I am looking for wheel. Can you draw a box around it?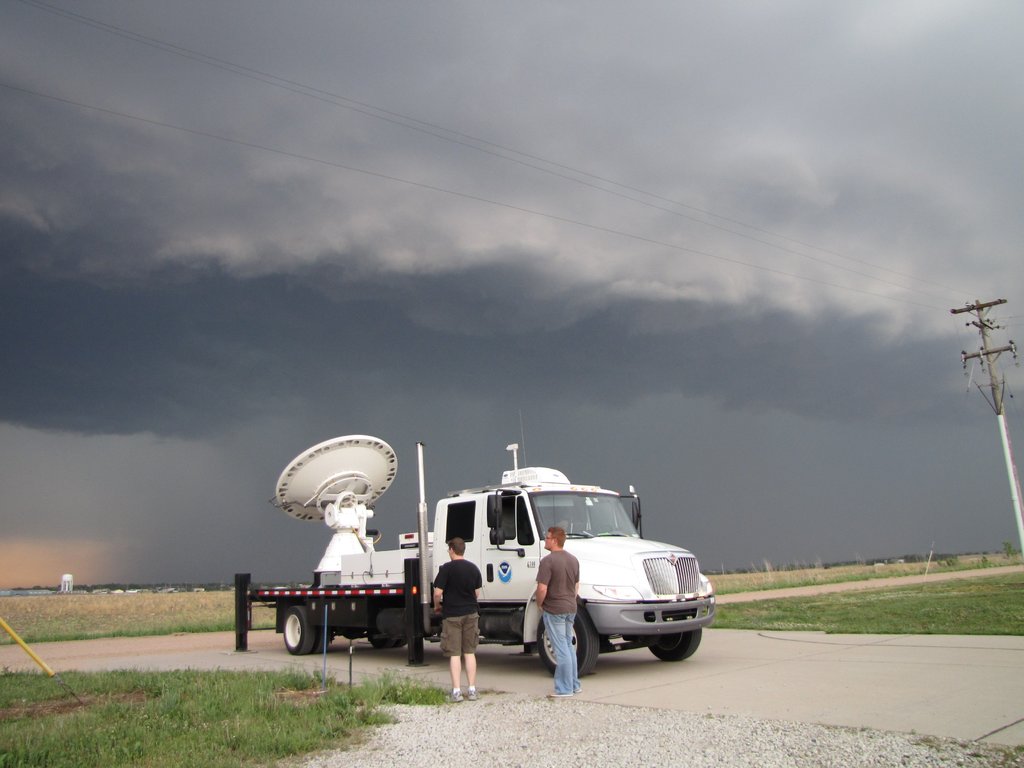
Sure, the bounding box is (x1=538, y1=604, x2=599, y2=676).
